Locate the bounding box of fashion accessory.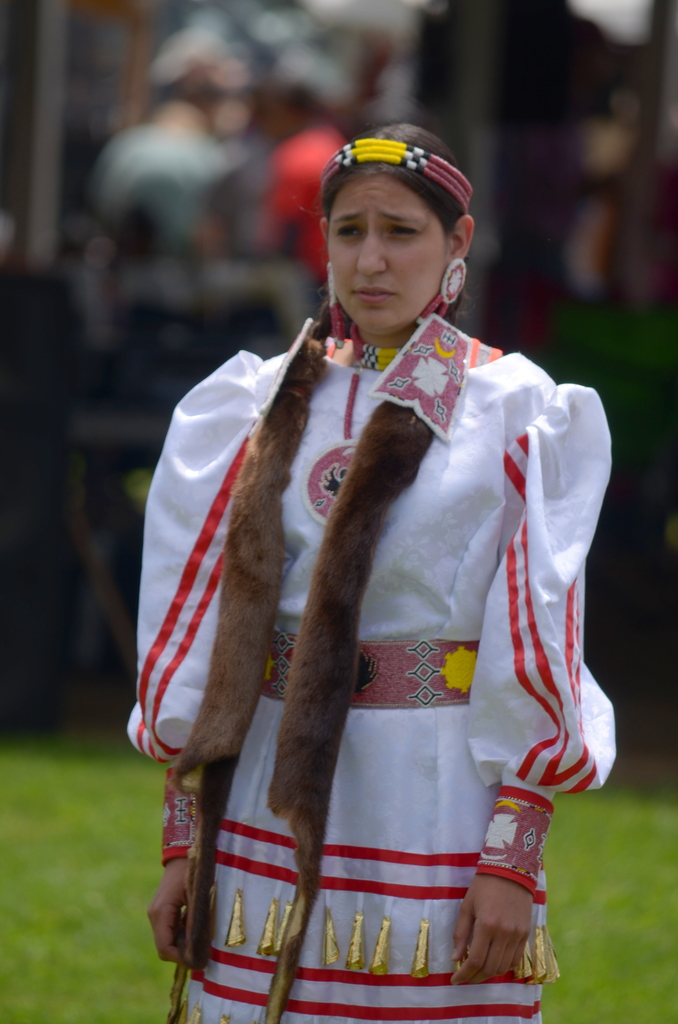
Bounding box: detection(323, 137, 476, 214).
